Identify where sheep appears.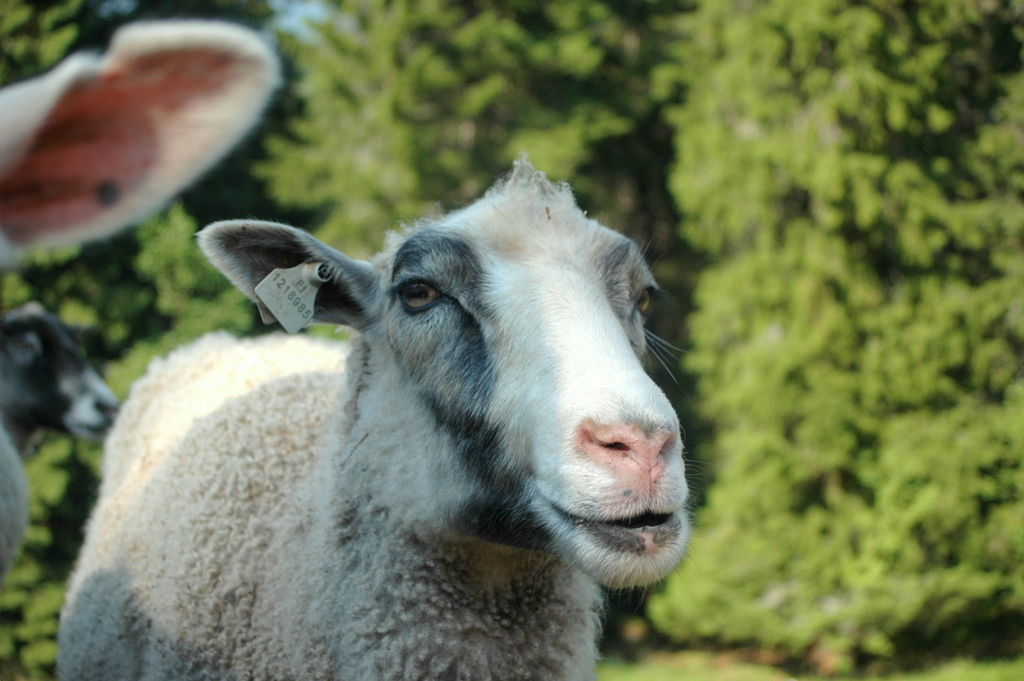
Appears at x1=0, y1=15, x2=285, y2=569.
